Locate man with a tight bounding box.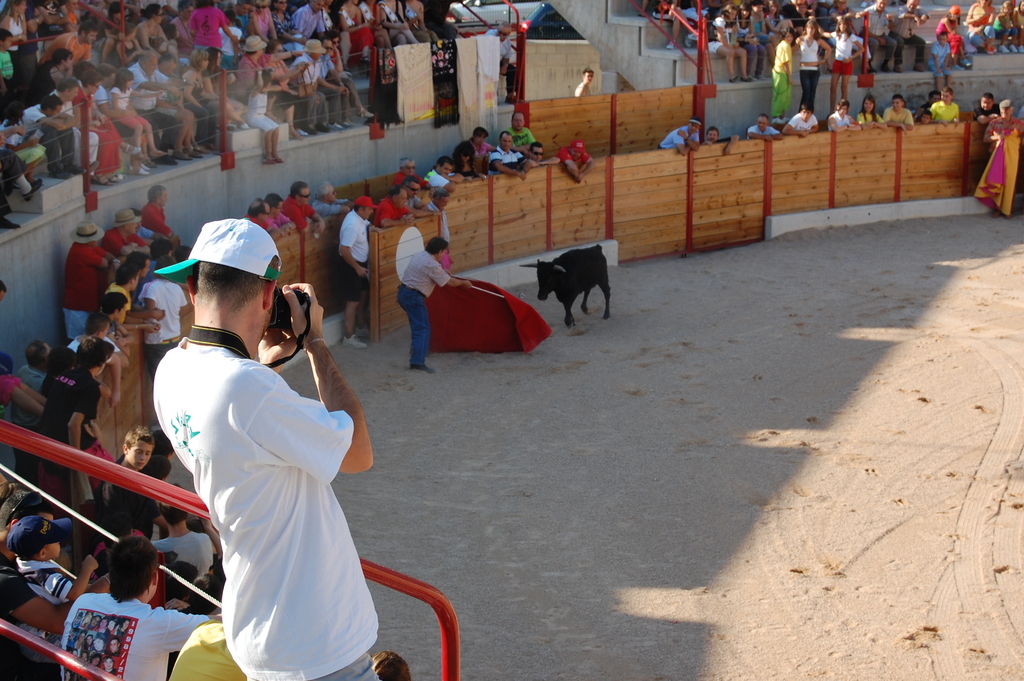
<box>312,179,355,222</box>.
